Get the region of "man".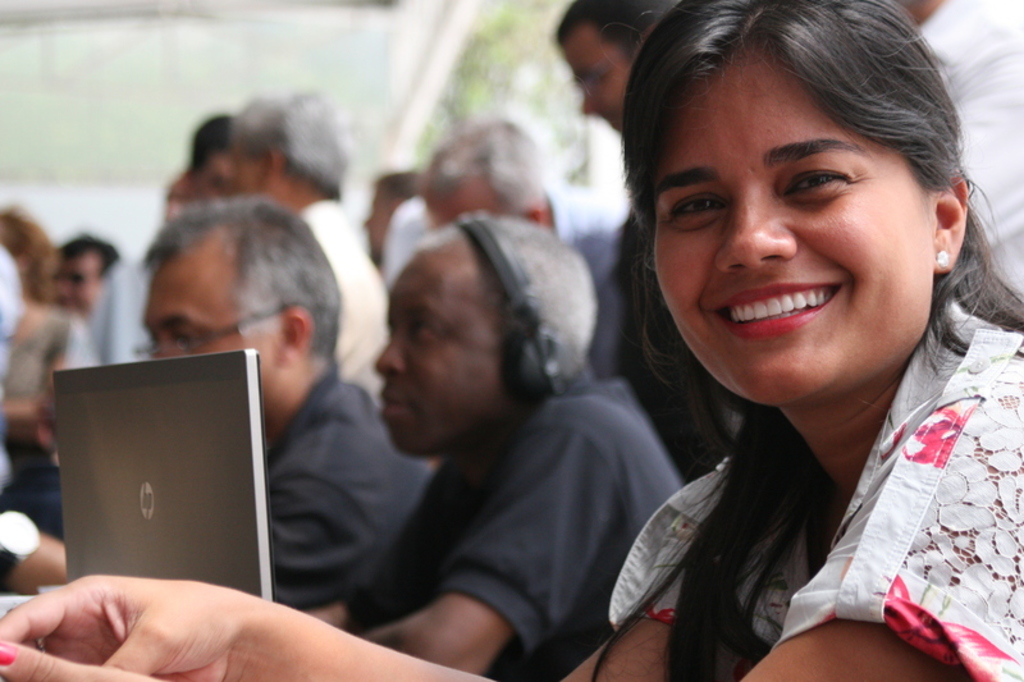
bbox(216, 88, 397, 395).
